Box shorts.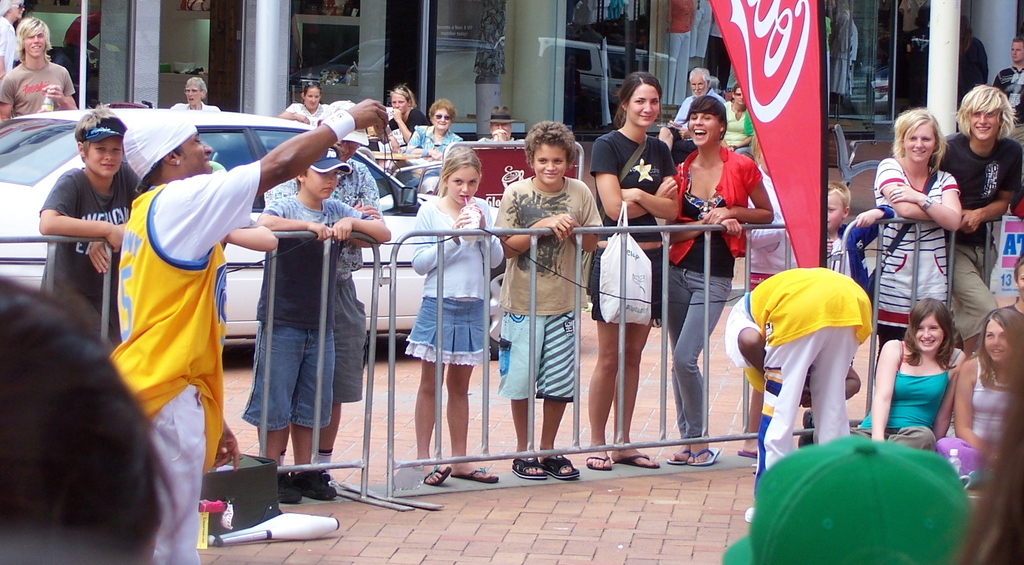
<region>748, 271, 770, 294</region>.
